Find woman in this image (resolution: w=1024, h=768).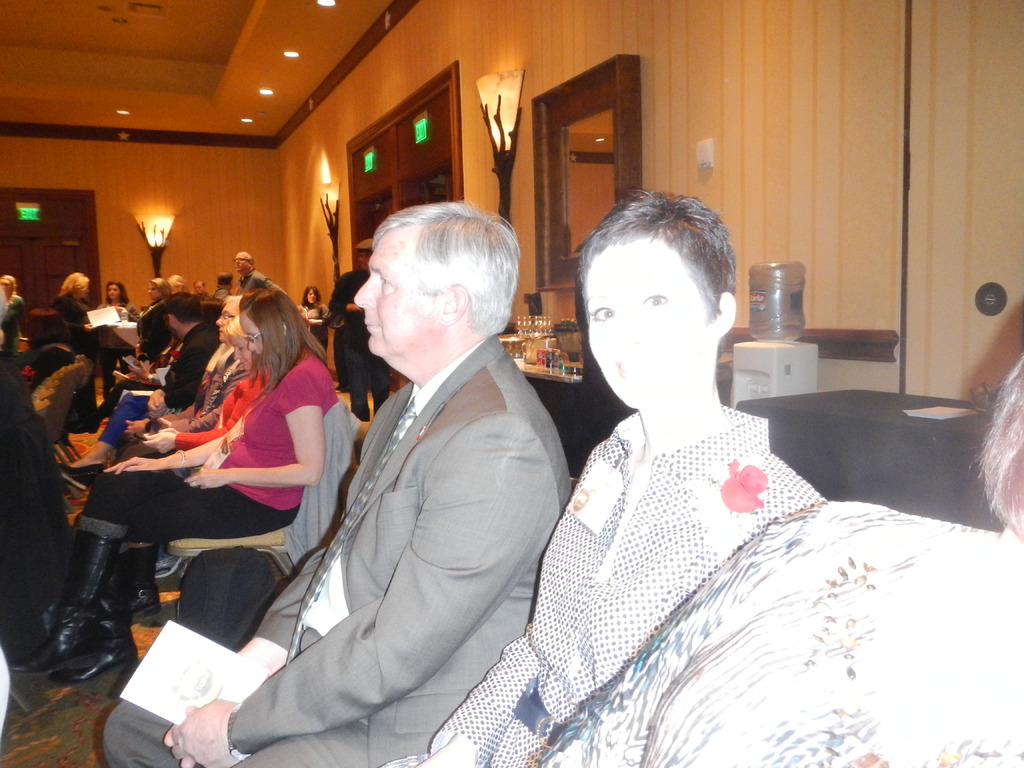
locate(297, 287, 329, 349).
